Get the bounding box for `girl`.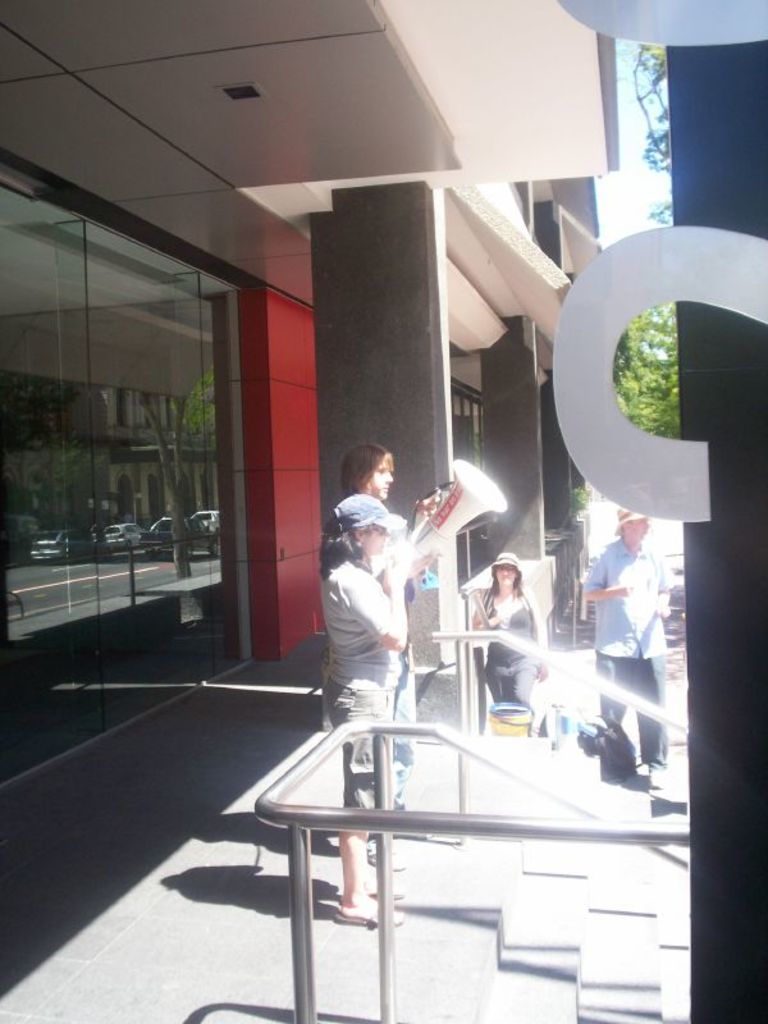
select_region(471, 550, 548, 735).
